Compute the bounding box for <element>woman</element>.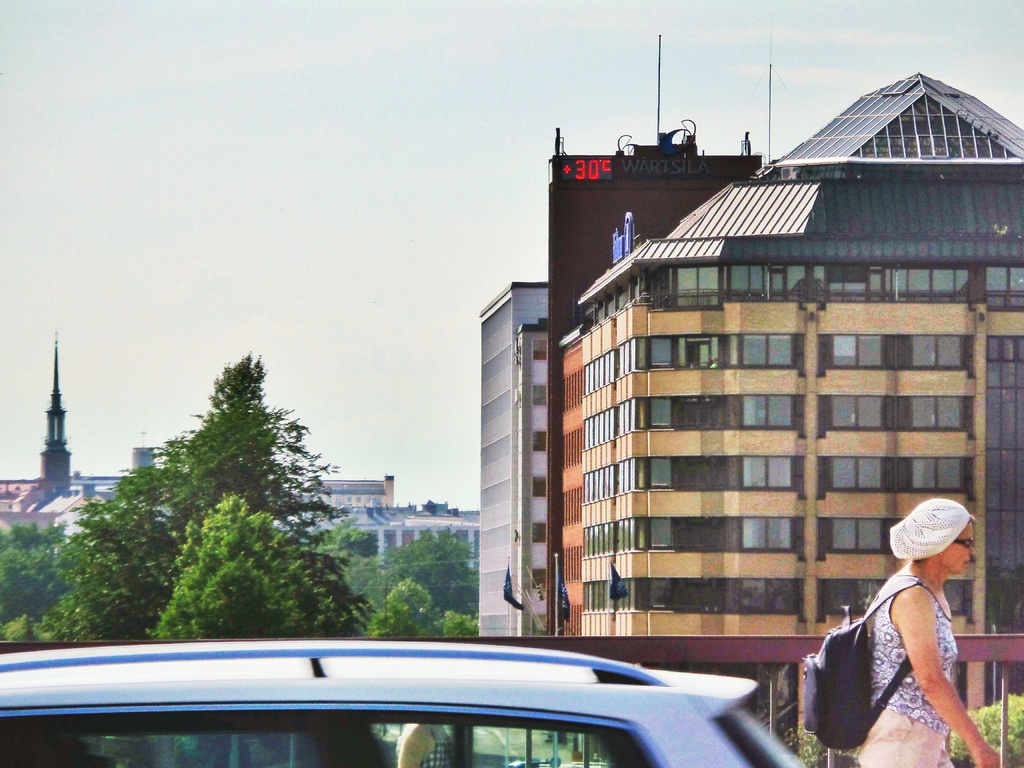
left=820, top=470, right=993, bottom=761.
